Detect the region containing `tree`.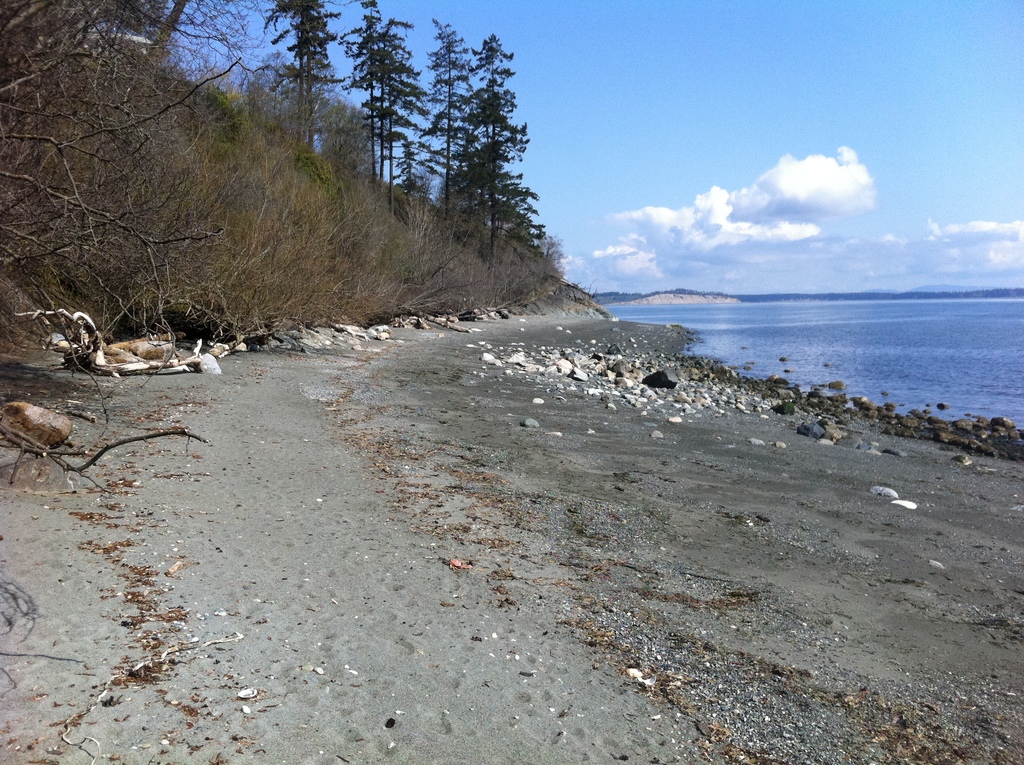
0/0/269/472.
